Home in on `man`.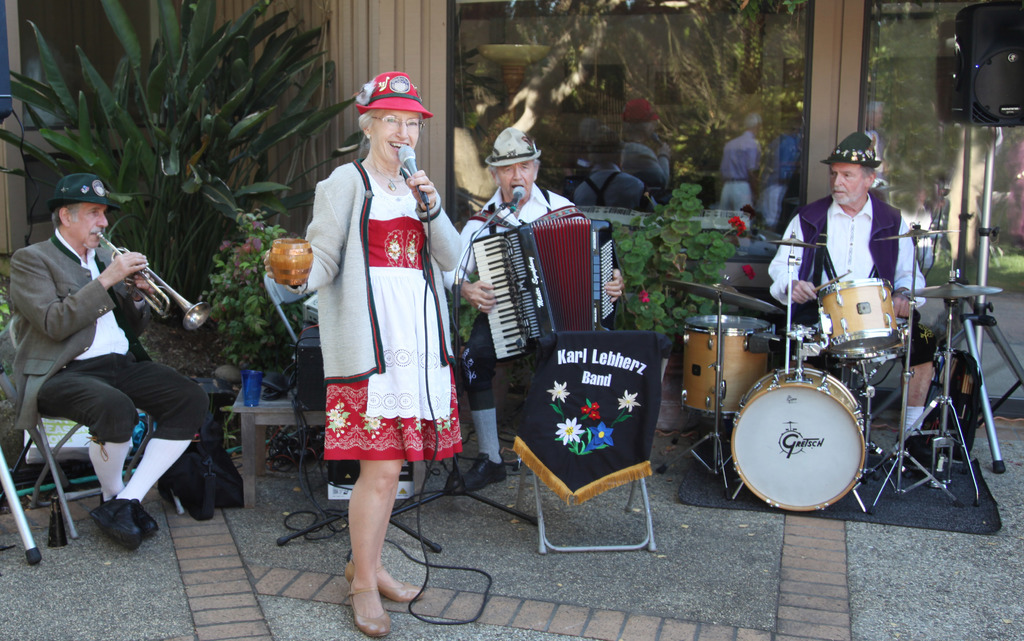
Homed in at bbox=(444, 117, 630, 498).
